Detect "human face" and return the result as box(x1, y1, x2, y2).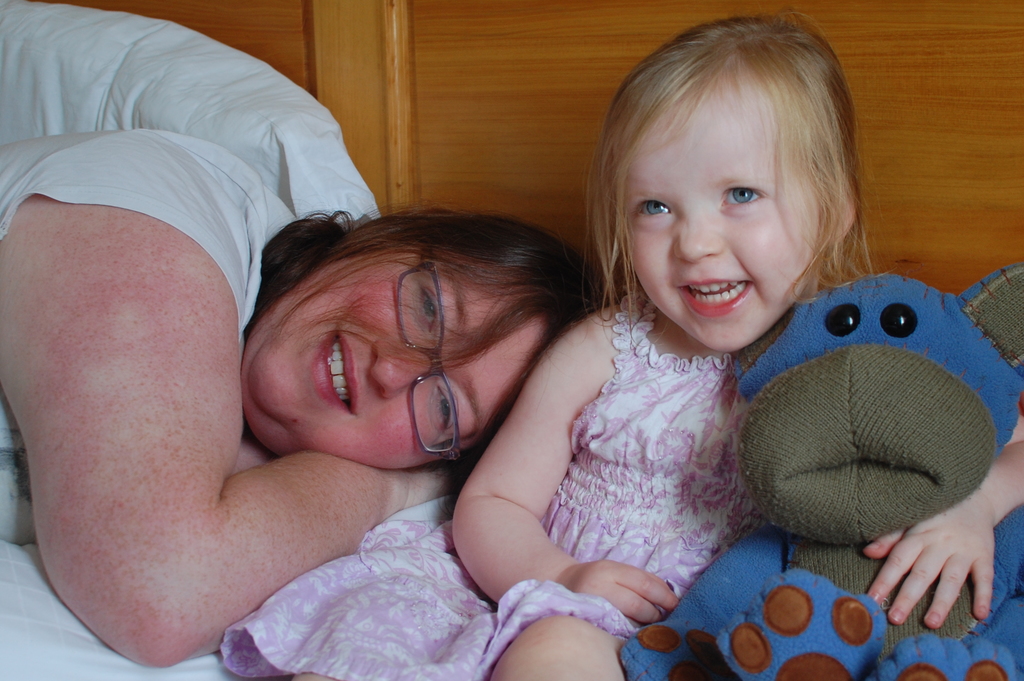
box(613, 62, 817, 354).
